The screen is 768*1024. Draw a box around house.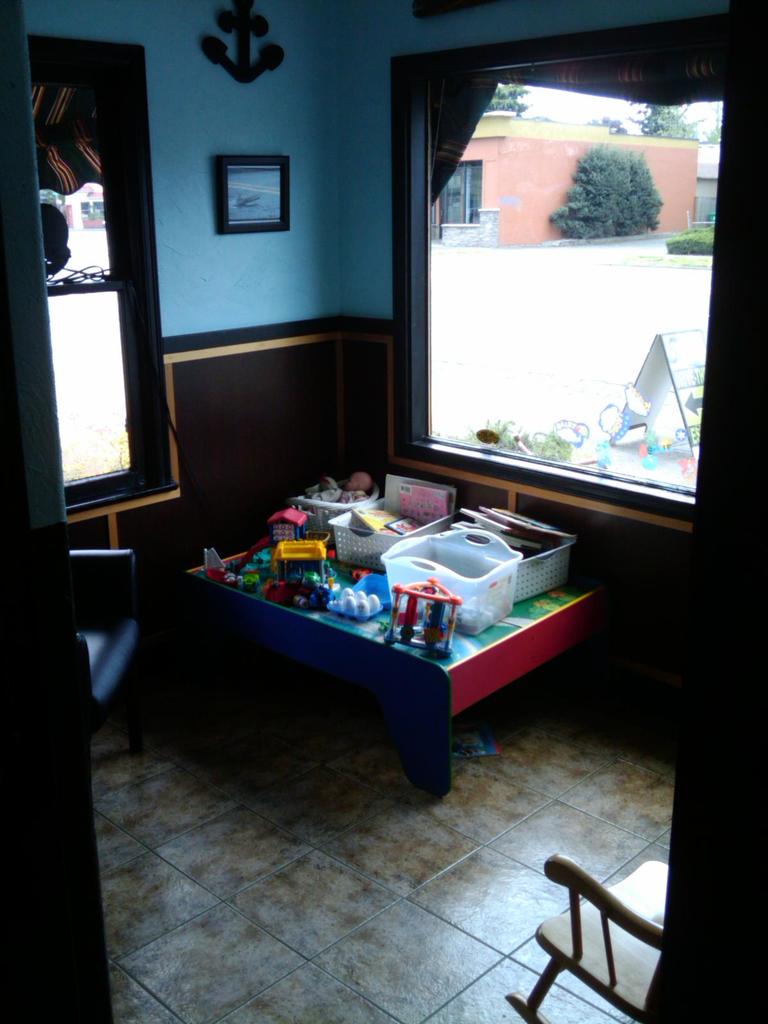
429,101,698,253.
